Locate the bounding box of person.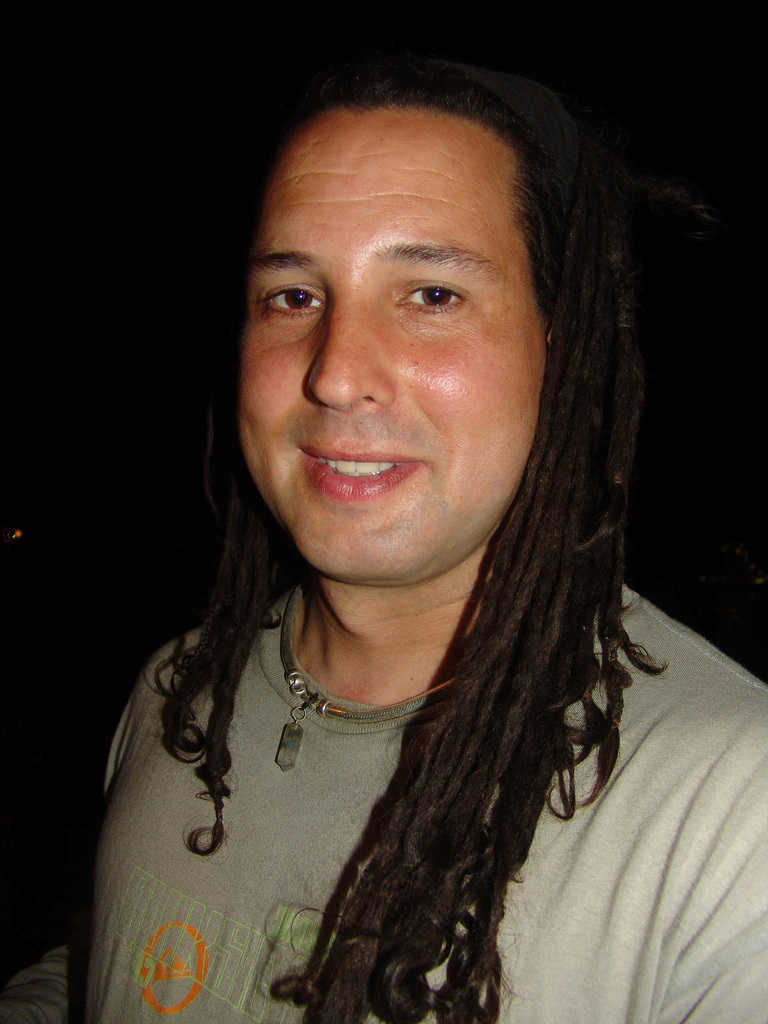
Bounding box: l=0, t=60, r=767, b=1023.
